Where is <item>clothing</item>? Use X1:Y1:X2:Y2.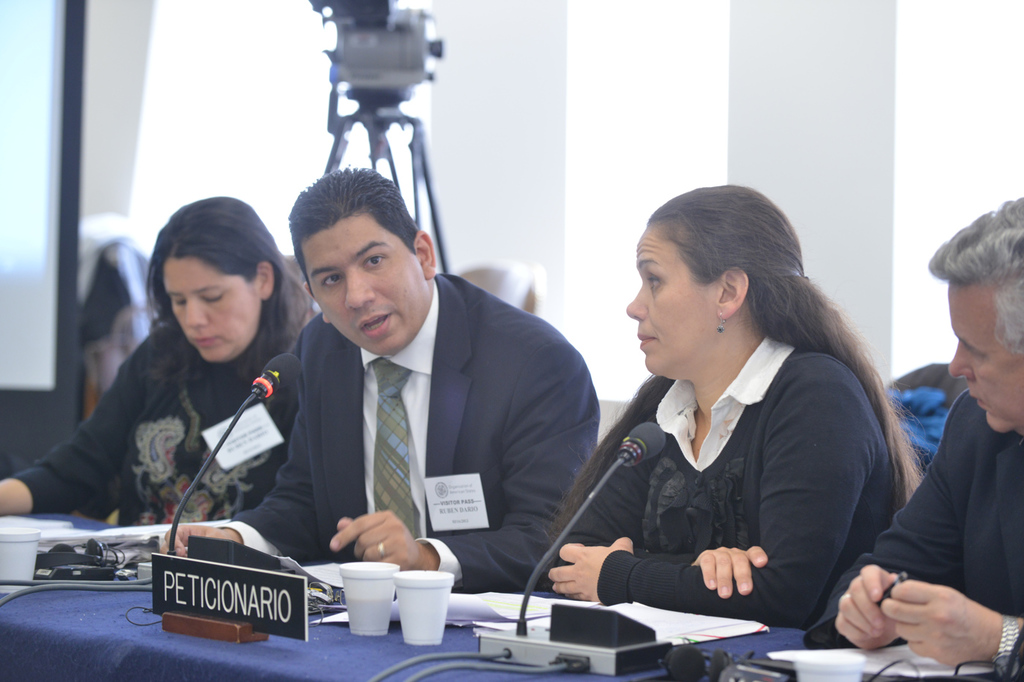
218:269:607:605.
